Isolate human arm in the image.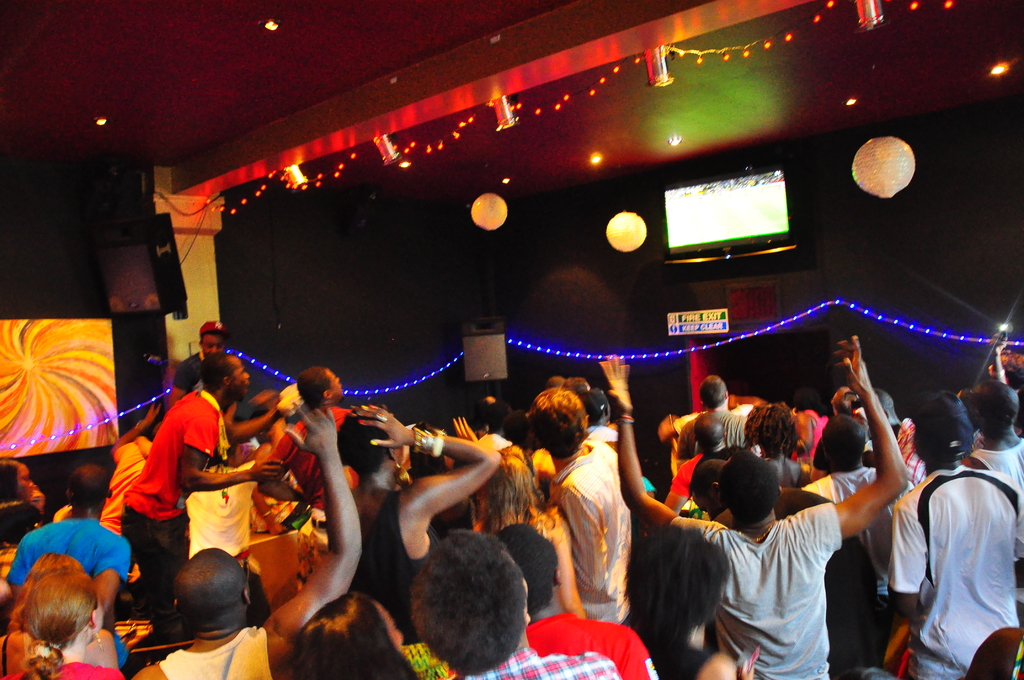
Isolated region: (671, 432, 688, 461).
